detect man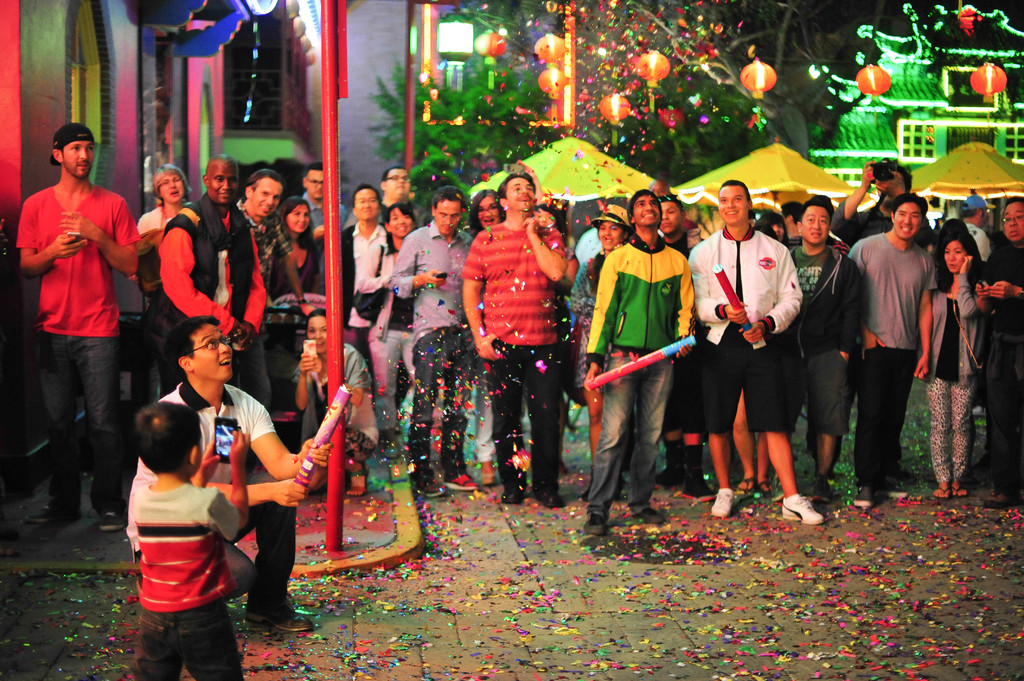
left=460, top=174, right=567, bottom=507
